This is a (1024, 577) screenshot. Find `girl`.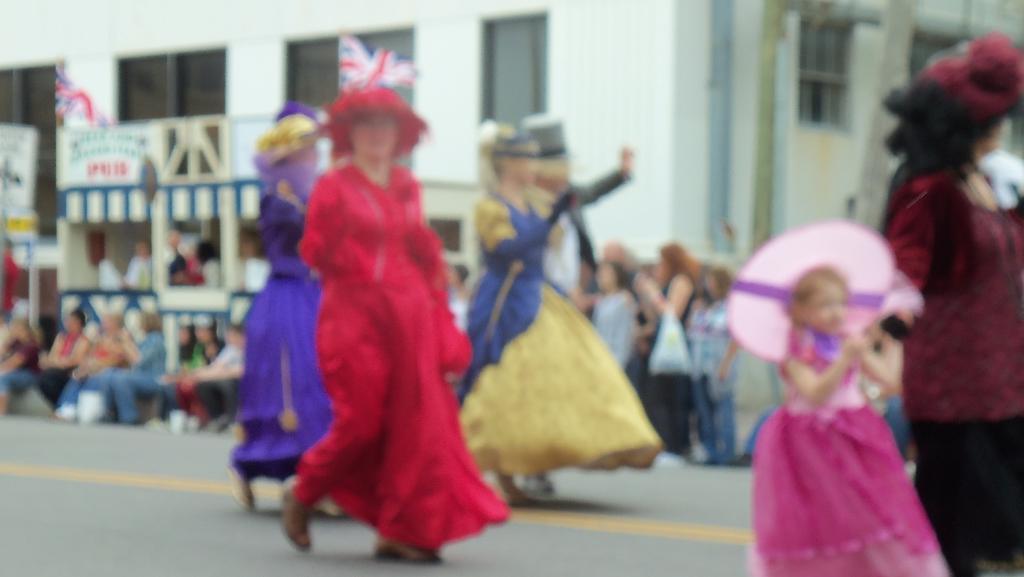
Bounding box: 724,218,949,576.
